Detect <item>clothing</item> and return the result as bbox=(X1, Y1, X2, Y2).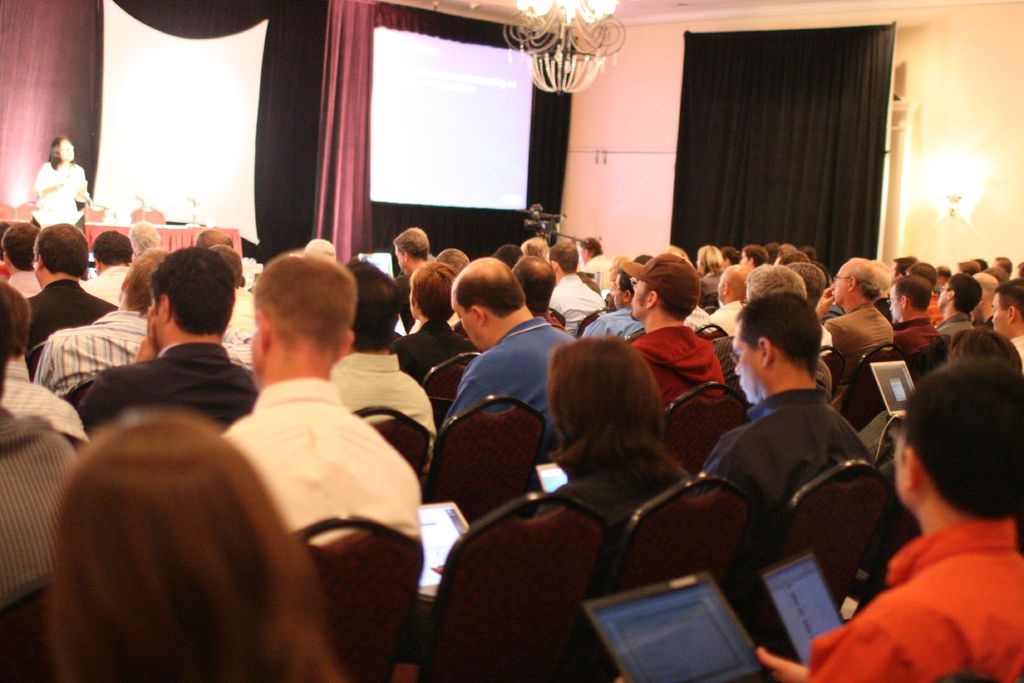
bbox=(696, 388, 865, 524).
